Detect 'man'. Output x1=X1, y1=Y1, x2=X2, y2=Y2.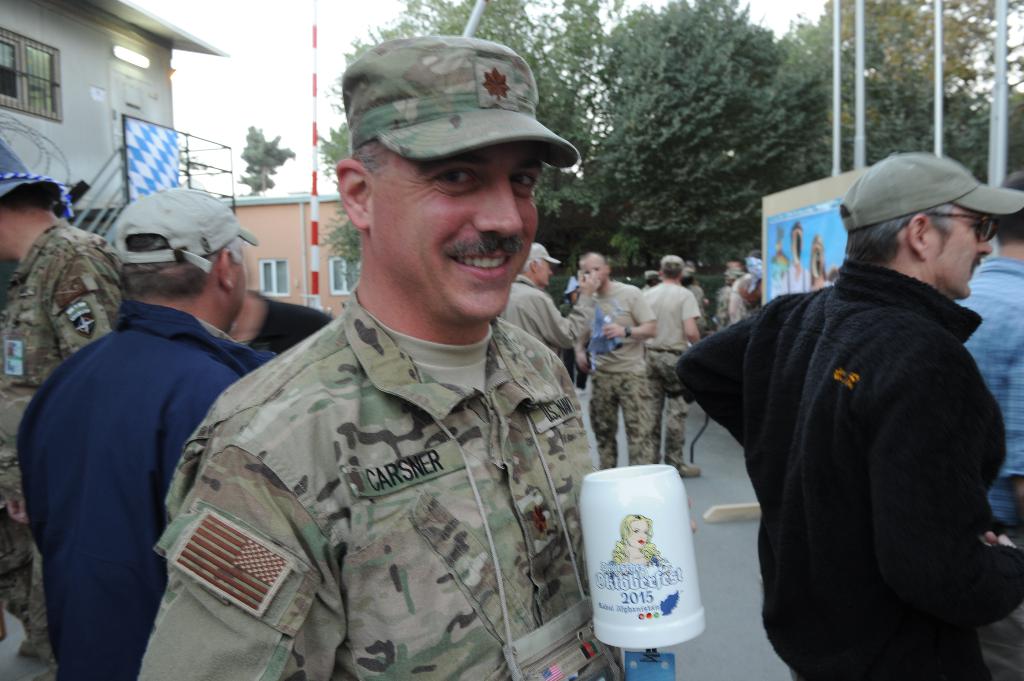
x1=945, y1=180, x2=1023, y2=531.
